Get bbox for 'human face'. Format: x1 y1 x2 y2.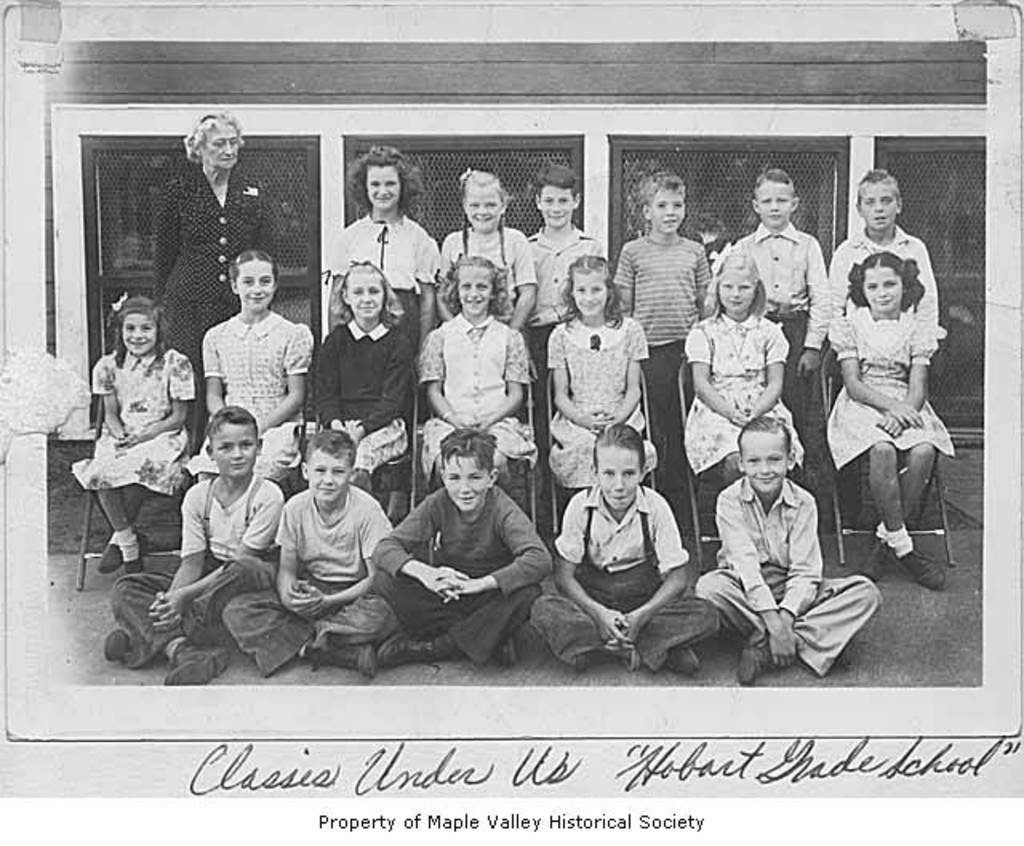
648 189 683 230.
